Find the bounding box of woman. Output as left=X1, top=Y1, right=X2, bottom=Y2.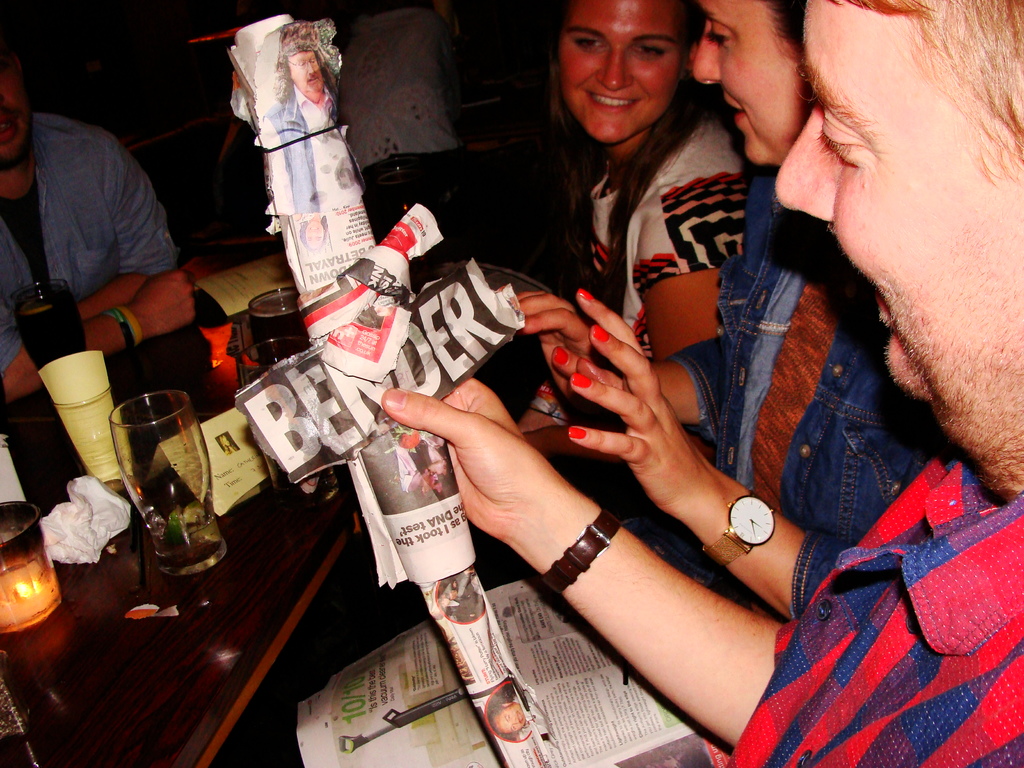
left=514, top=0, right=963, bottom=616.
